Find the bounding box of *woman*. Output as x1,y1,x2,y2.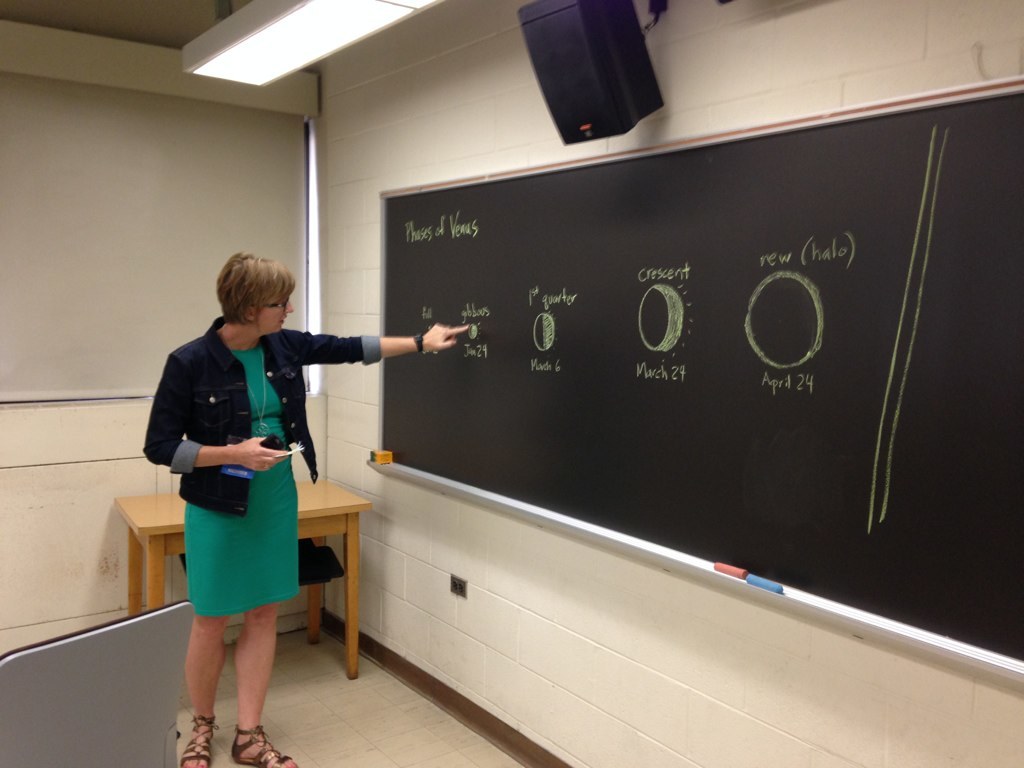
144,251,468,767.
